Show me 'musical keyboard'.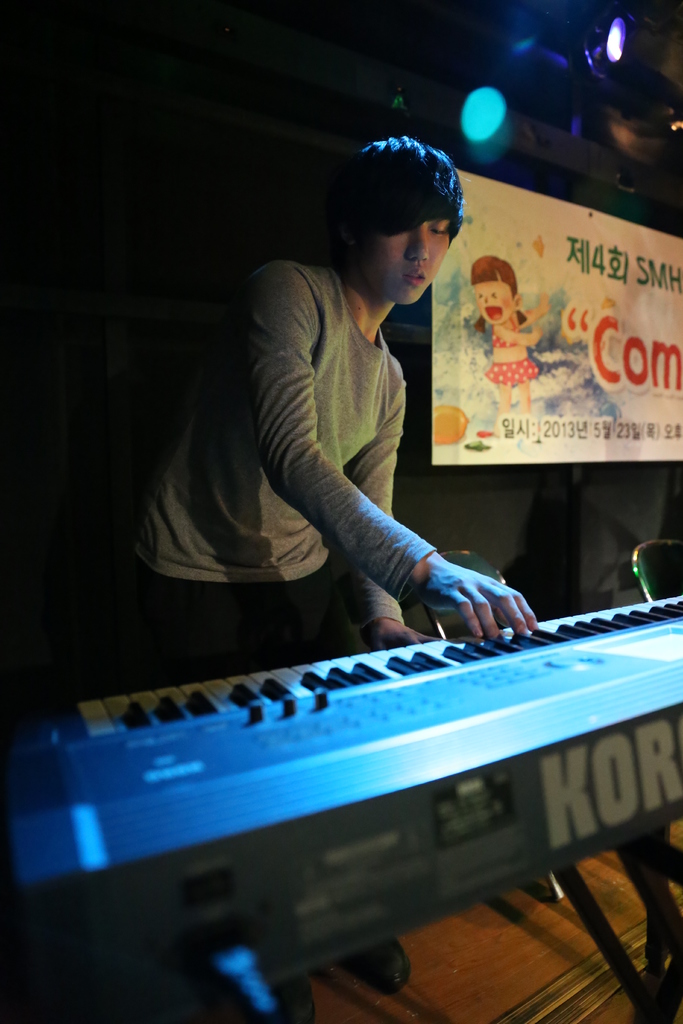
'musical keyboard' is here: box=[15, 595, 682, 1023].
